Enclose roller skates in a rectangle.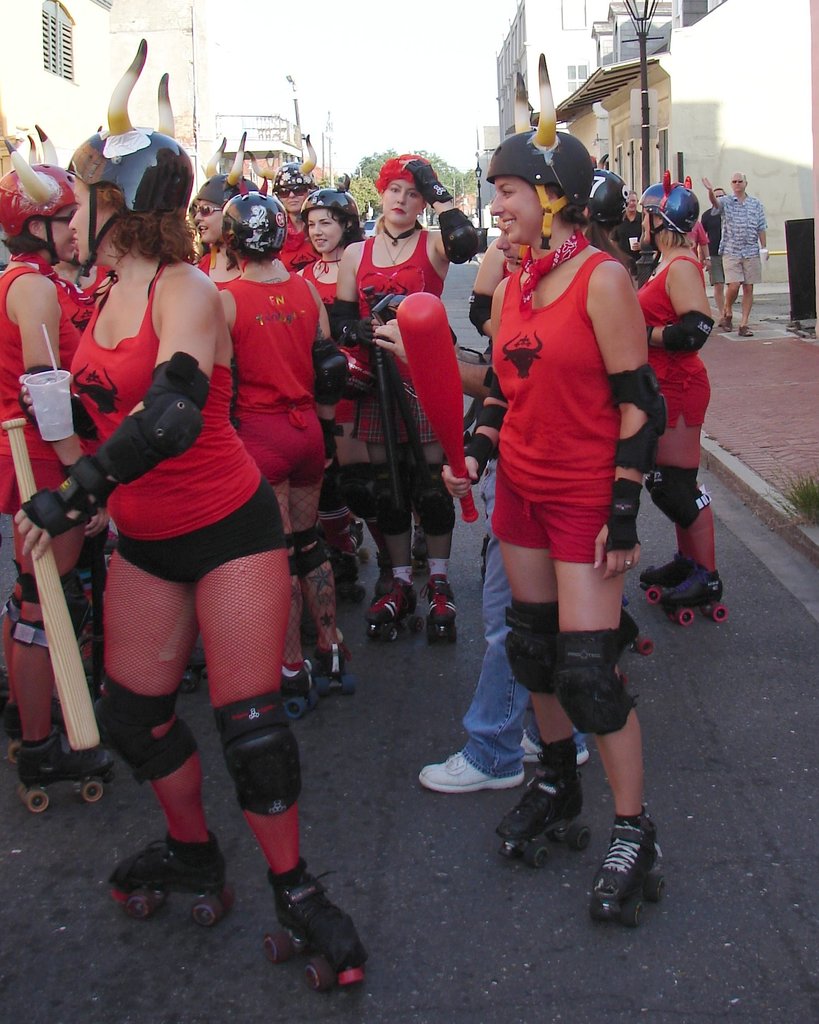
<region>590, 805, 668, 931</region>.
